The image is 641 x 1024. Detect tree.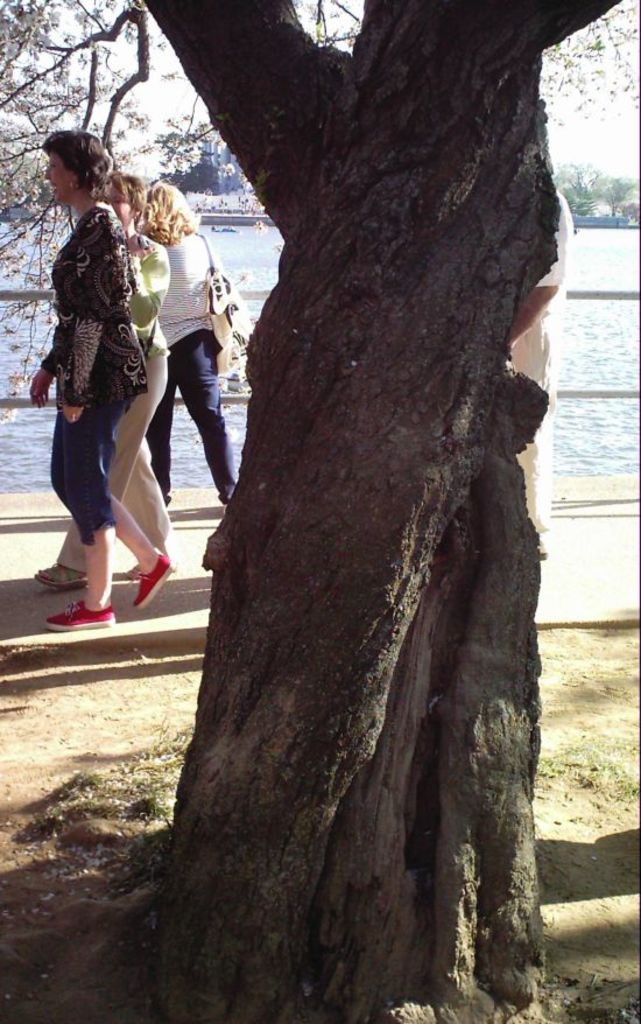
Detection: region(555, 153, 634, 208).
